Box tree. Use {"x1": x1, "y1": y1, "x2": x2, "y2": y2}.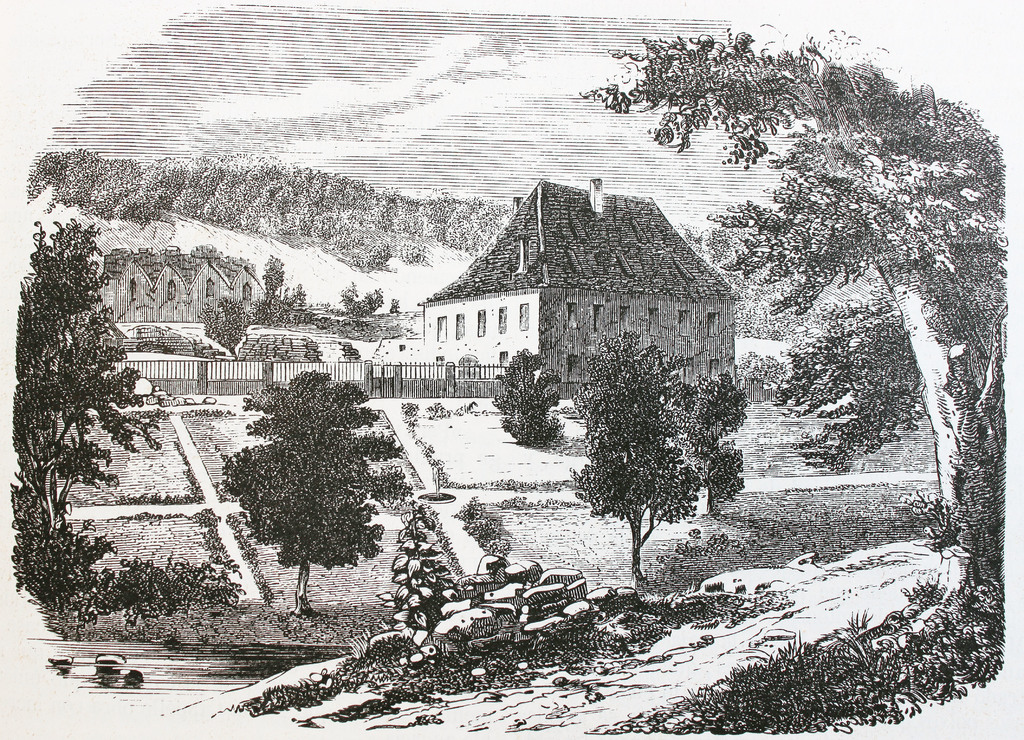
{"x1": 5, "y1": 217, "x2": 173, "y2": 606}.
